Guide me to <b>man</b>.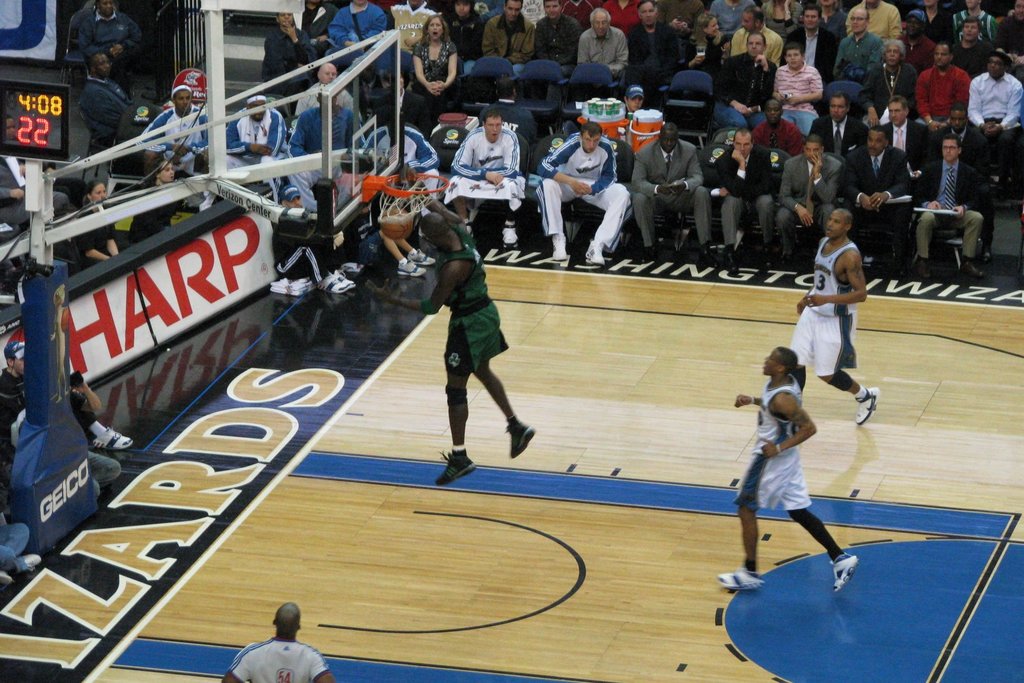
Guidance: detection(221, 604, 340, 682).
